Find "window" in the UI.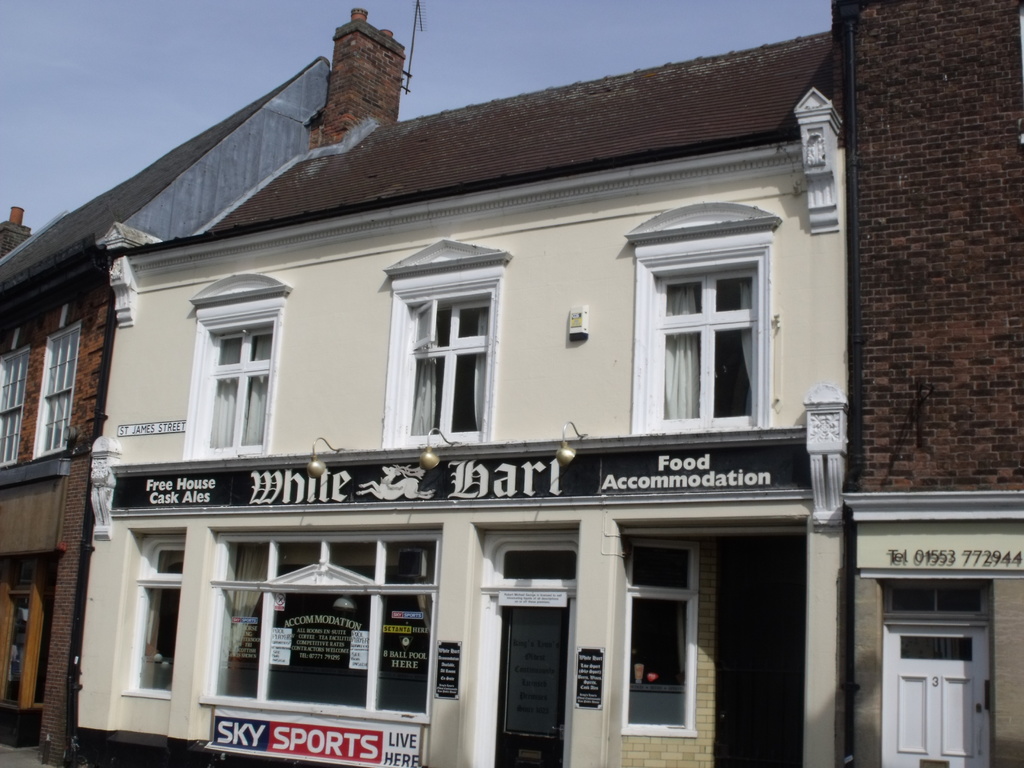
UI element at 193, 523, 442, 720.
